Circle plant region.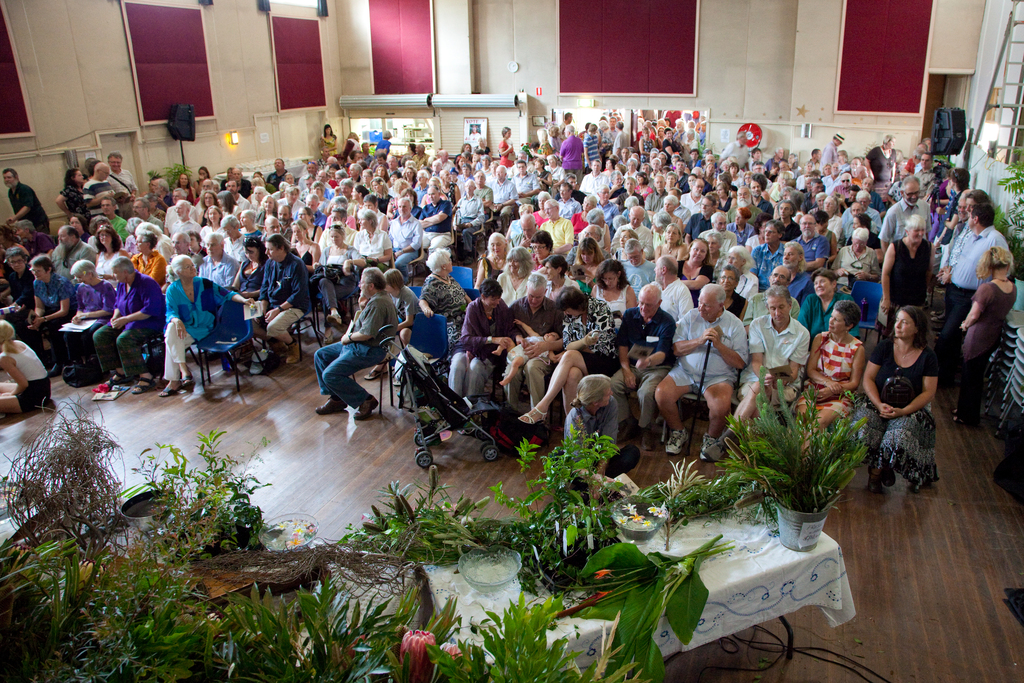
Region: detection(520, 140, 533, 158).
